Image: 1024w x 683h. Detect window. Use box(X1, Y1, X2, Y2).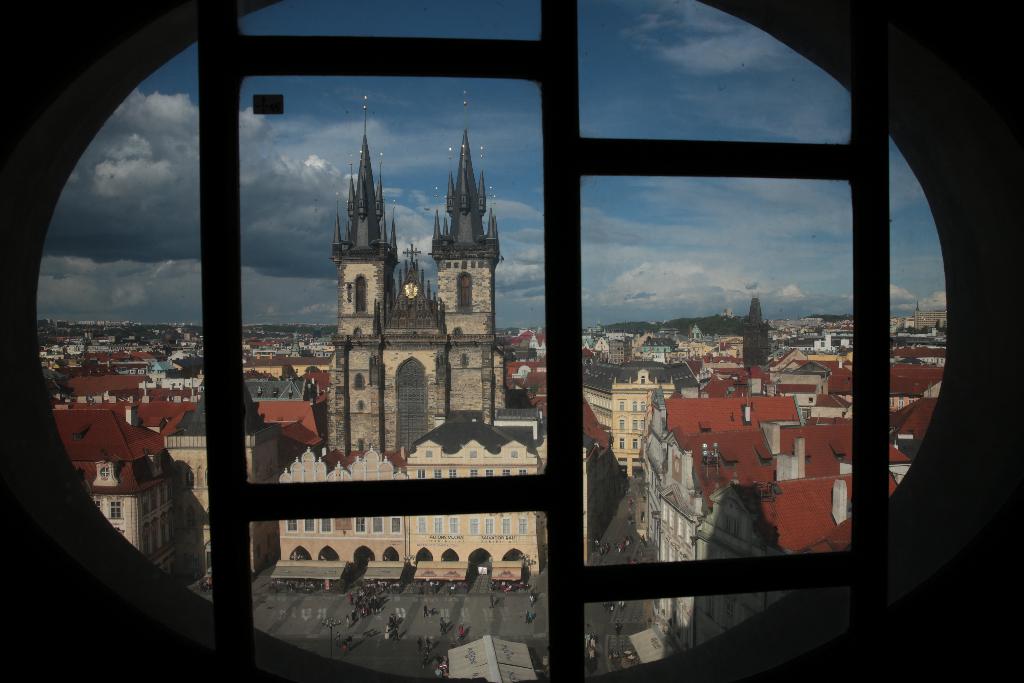
box(91, 495, 99, 513).
